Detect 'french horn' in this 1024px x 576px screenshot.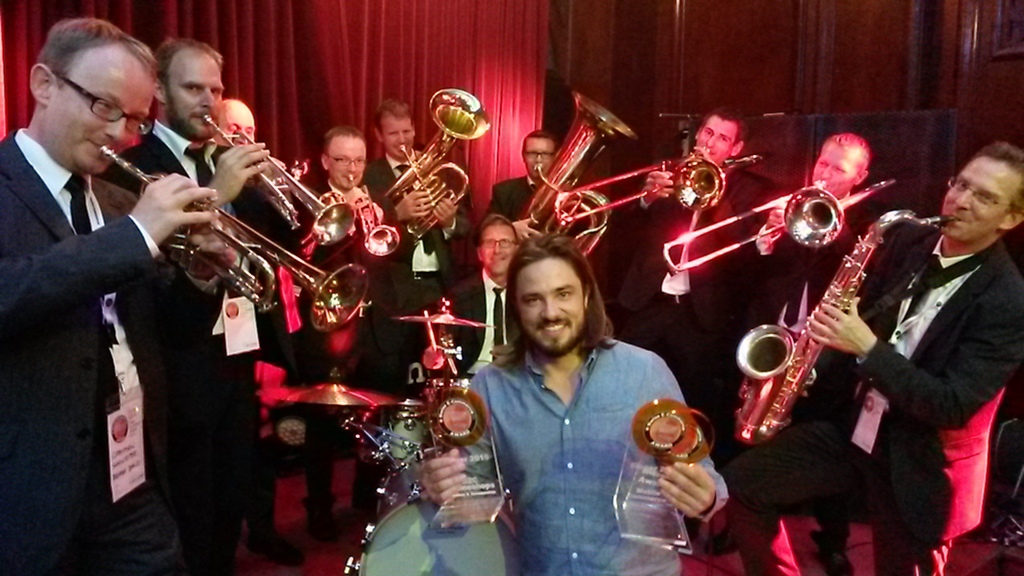
Detection: <region>544, 140, 767, 225</region>.
